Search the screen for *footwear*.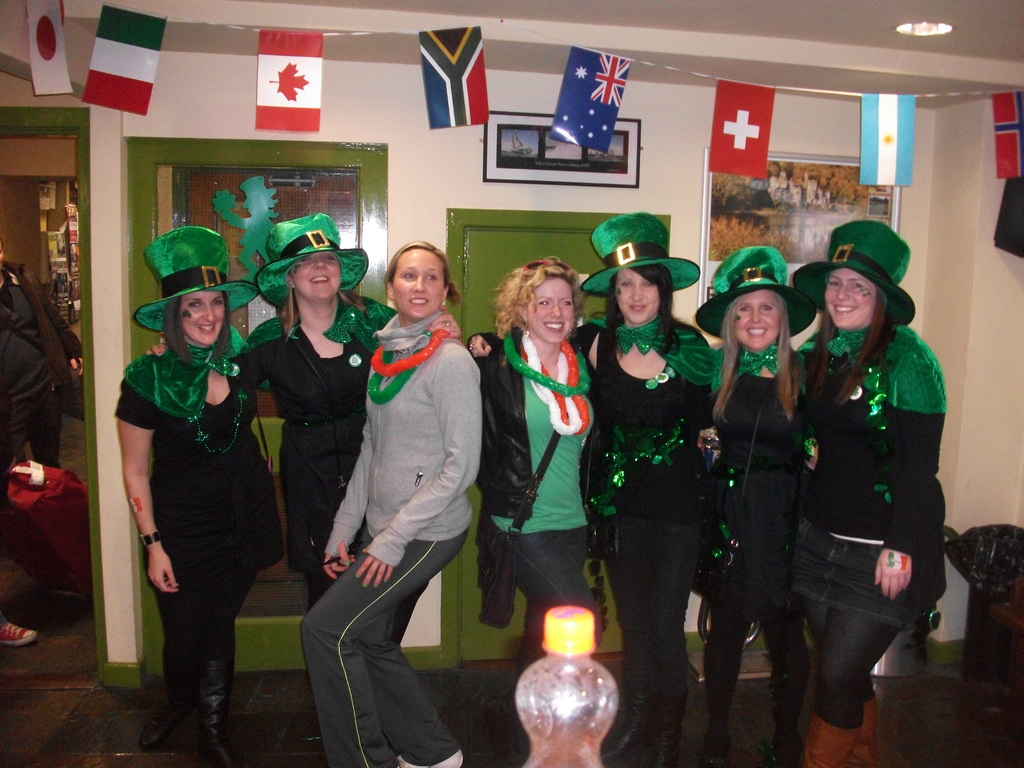
Found at crop(703, 730, 731, 767).
